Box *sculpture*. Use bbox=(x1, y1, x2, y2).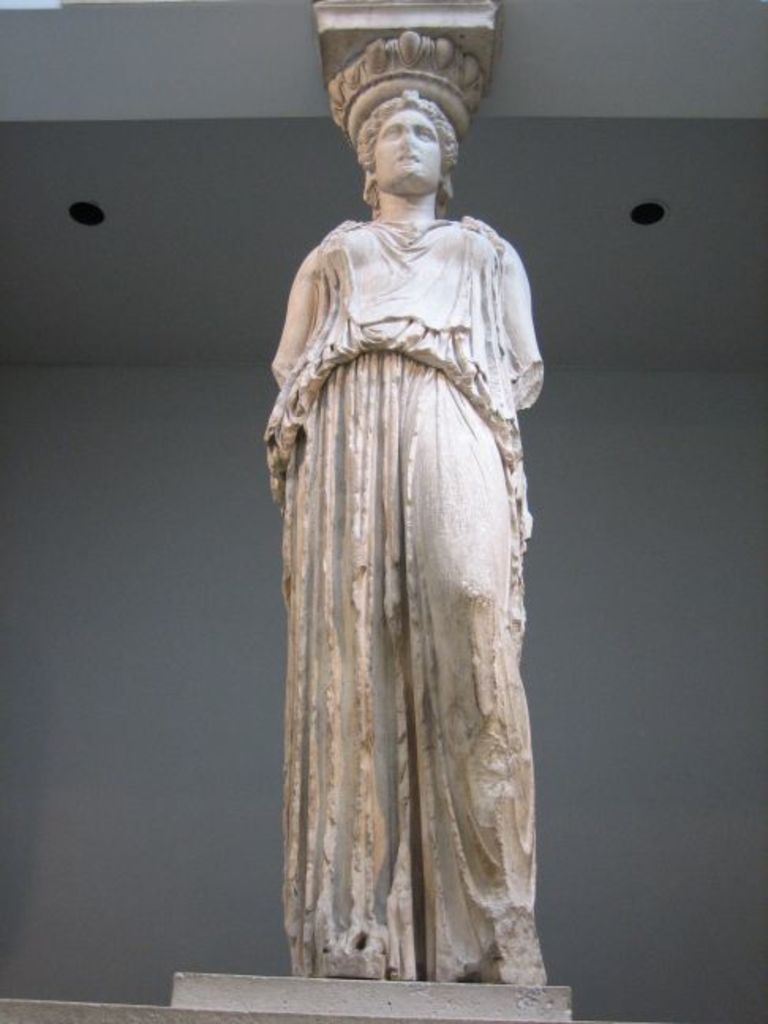
bbox=(259, 62, 558, 1011).
